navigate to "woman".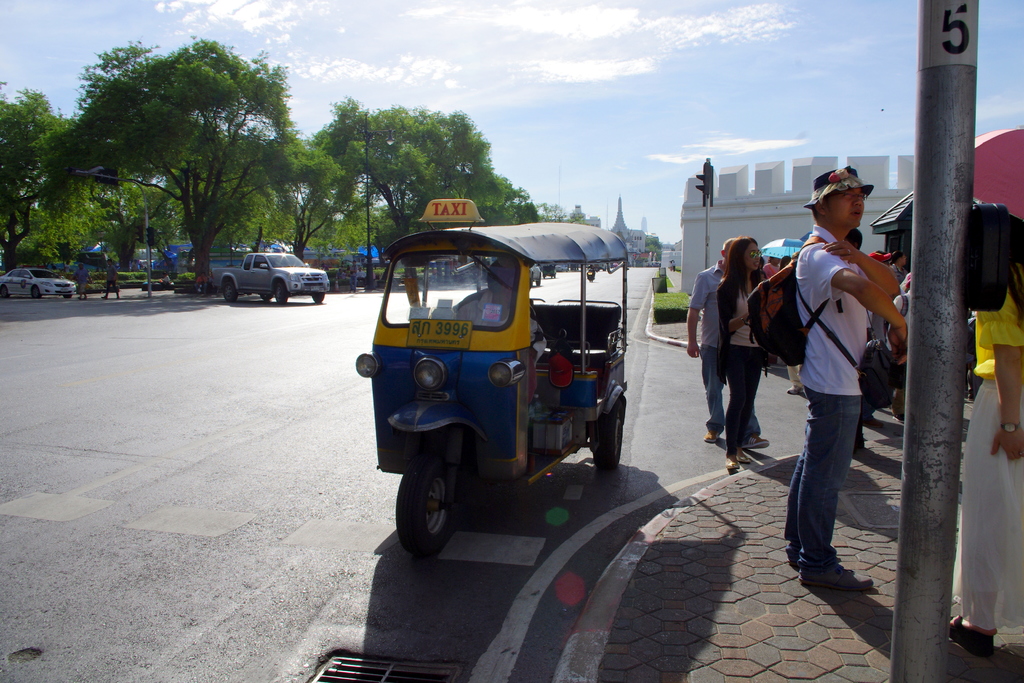
Navigation target: box(715, 239, 764, 470).
